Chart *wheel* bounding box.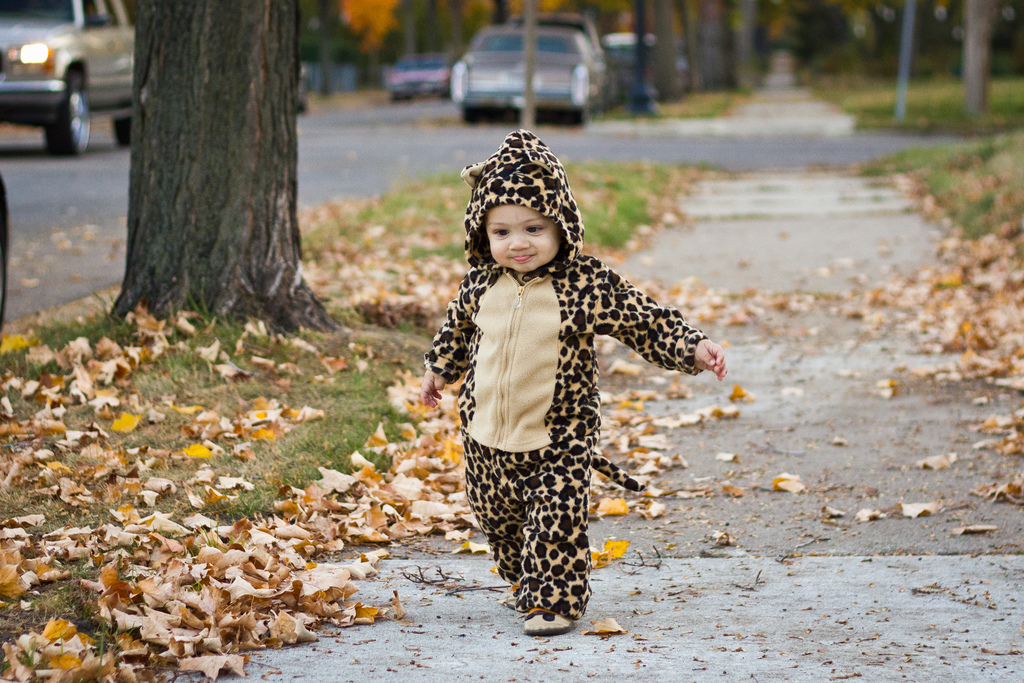
Charted: <bbox>113, 112, 132, 147</bbox>.
